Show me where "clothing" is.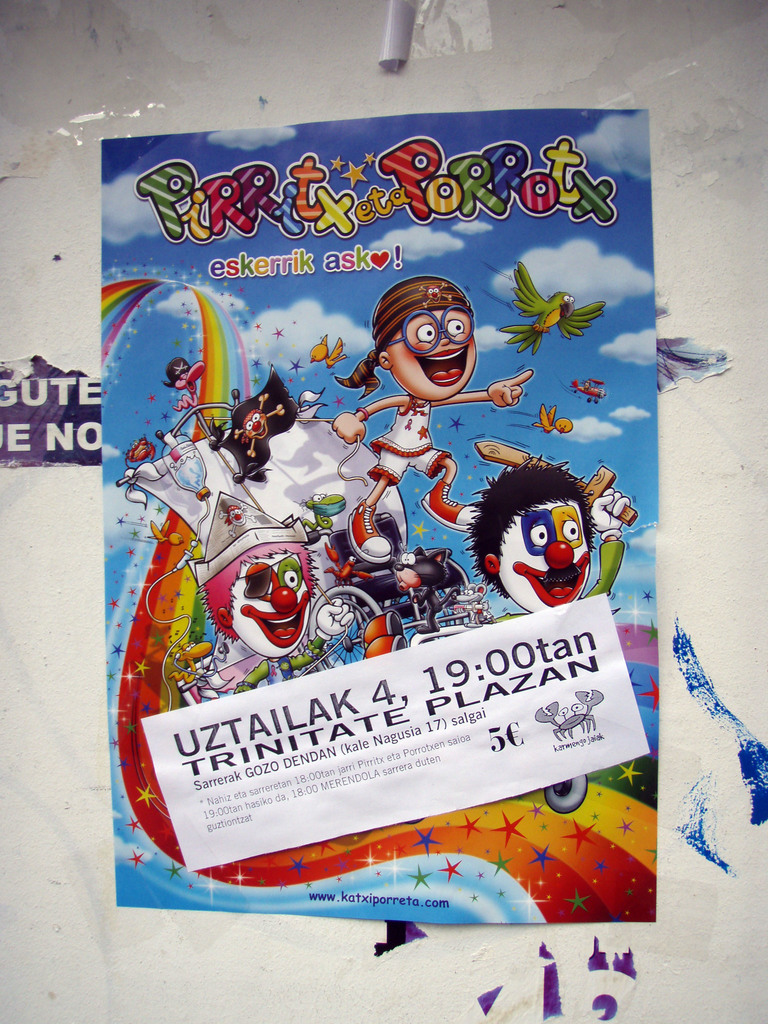
"clothing" is at left=173, top=374, right=192, bottom=416.
